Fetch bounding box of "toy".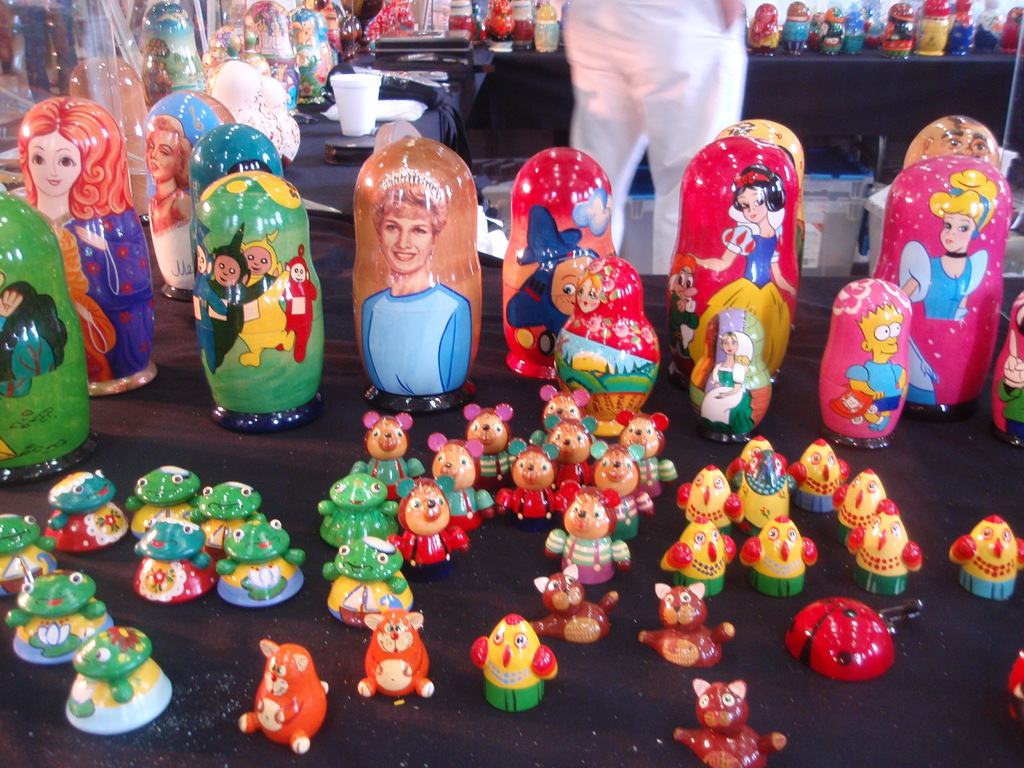
Bbox: x1=949 y1=520 x2=1023 y2=604.
